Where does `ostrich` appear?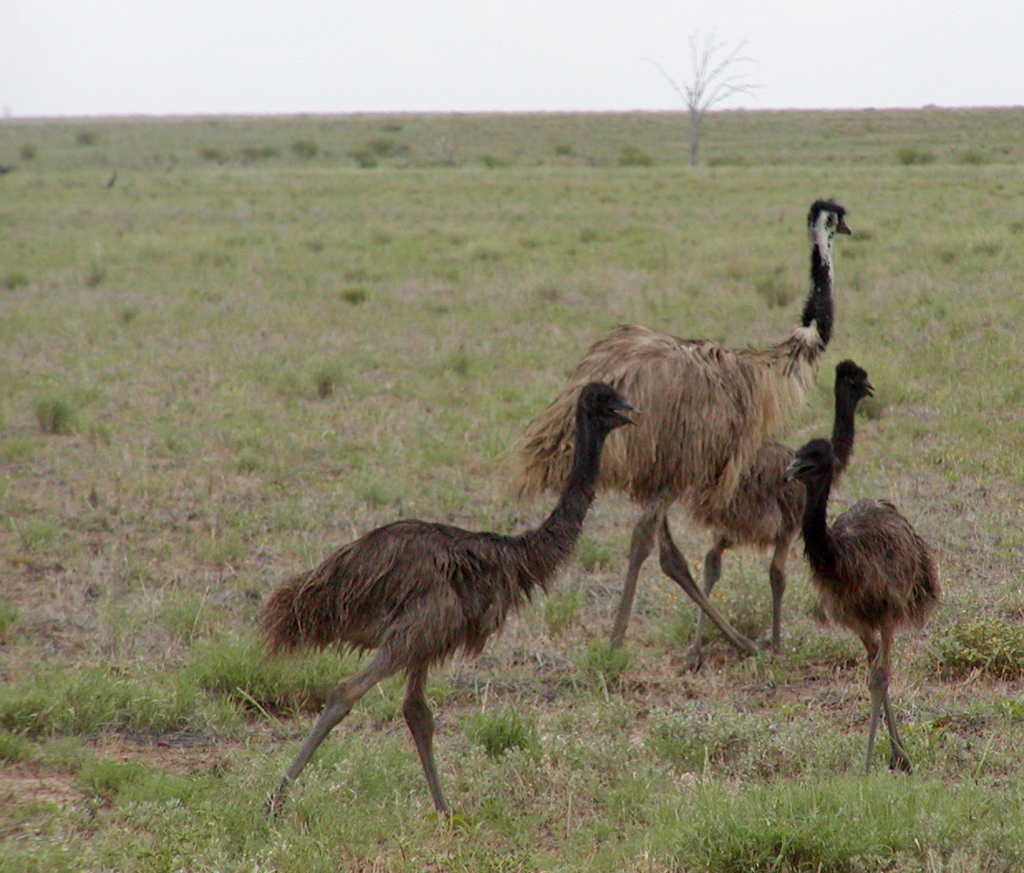
Appears at (254, 375, 646, 828).
